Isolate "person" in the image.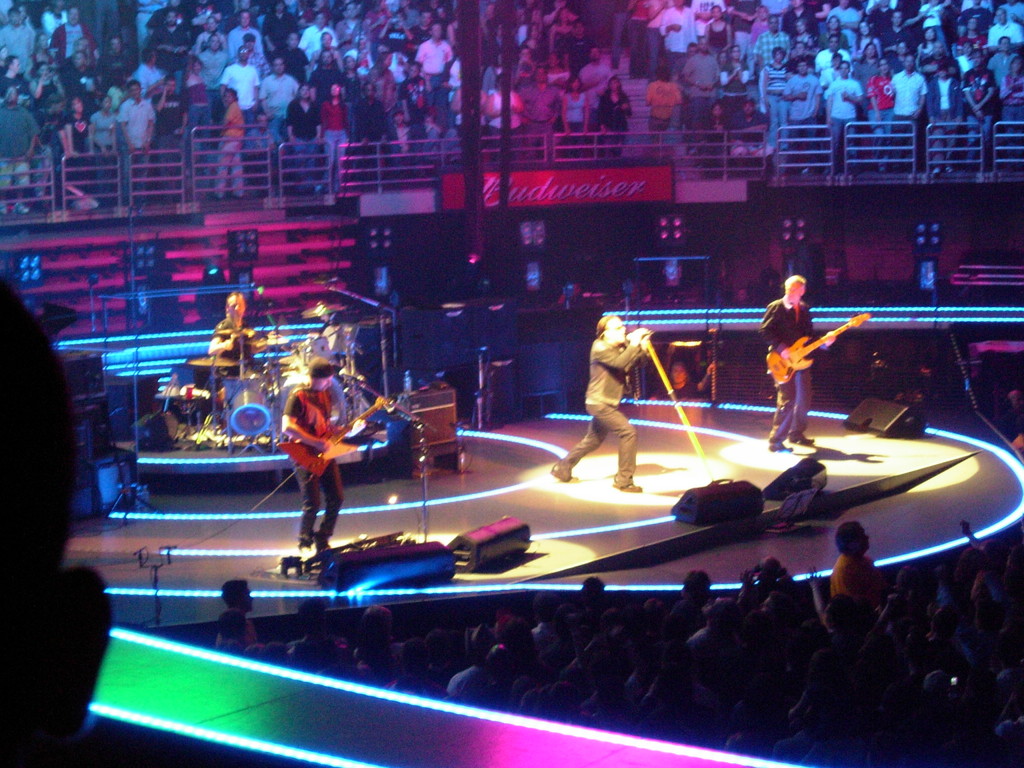
Isolated region: rect(260, 57, 298, 141).
